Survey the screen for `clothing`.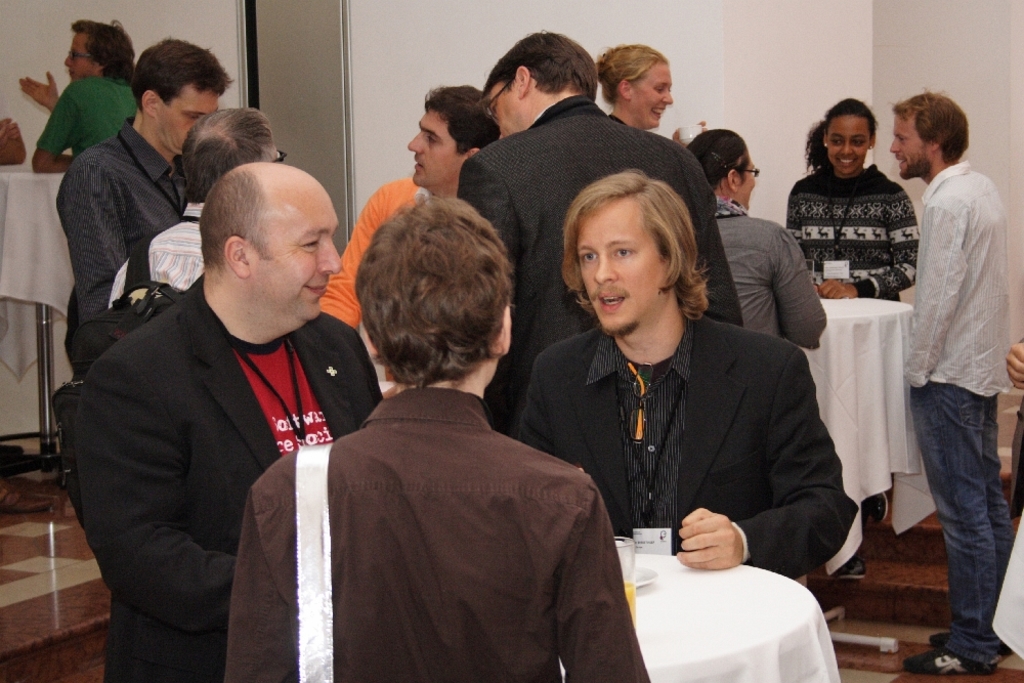
Survey found: 258,306,647,682.
